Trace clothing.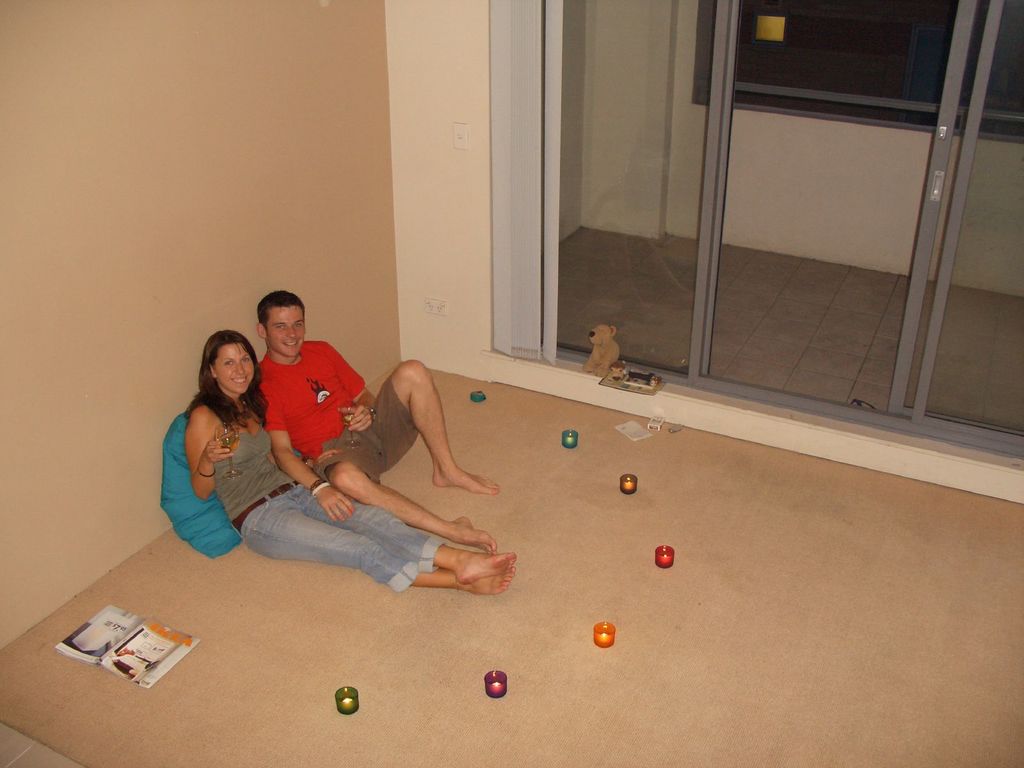
Traced to select_region(259, 336, 413, 504).
